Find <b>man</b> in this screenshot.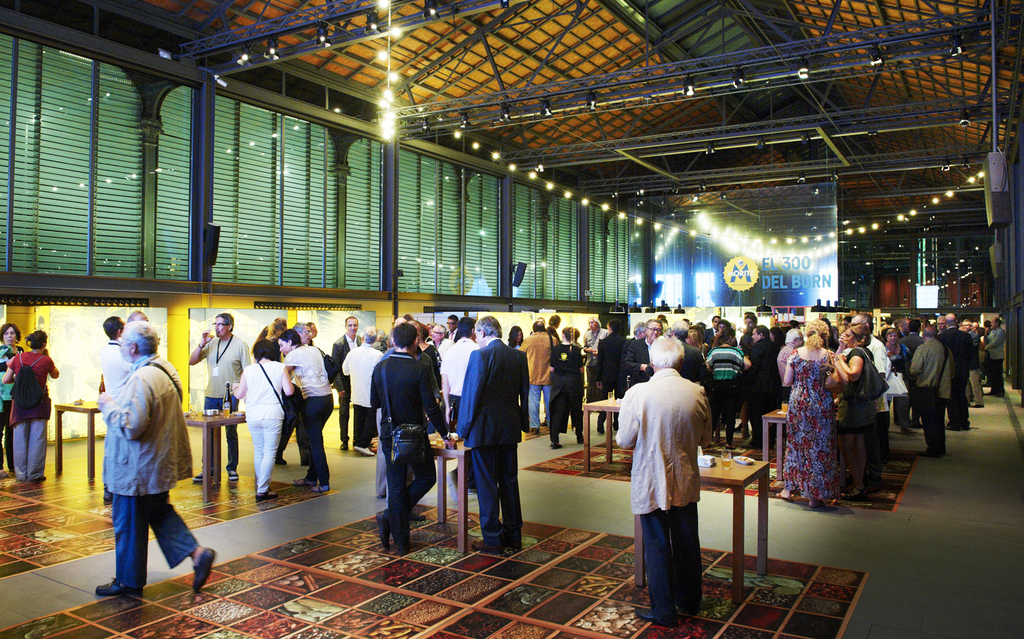
The bounding box for <b>man</b> is Rect(191, 310, 257, 482).
